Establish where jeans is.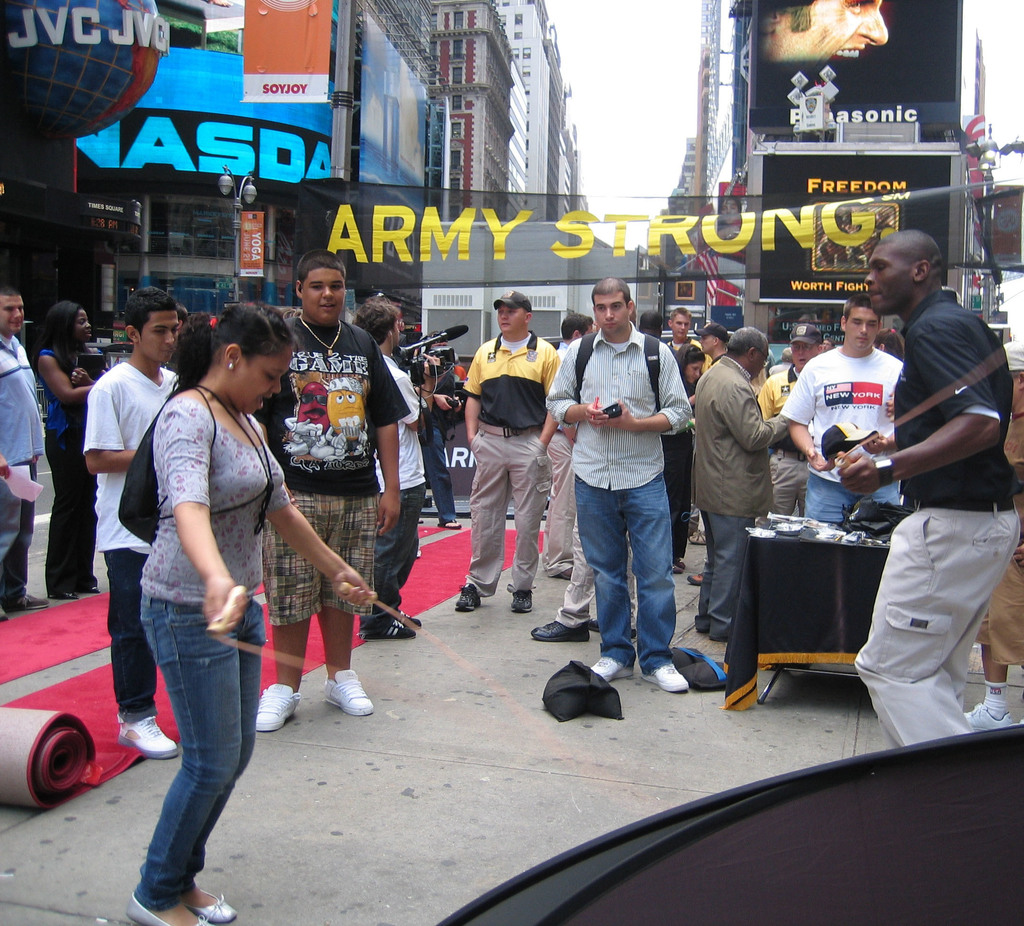
Established at 418, 421, 458, 519.
